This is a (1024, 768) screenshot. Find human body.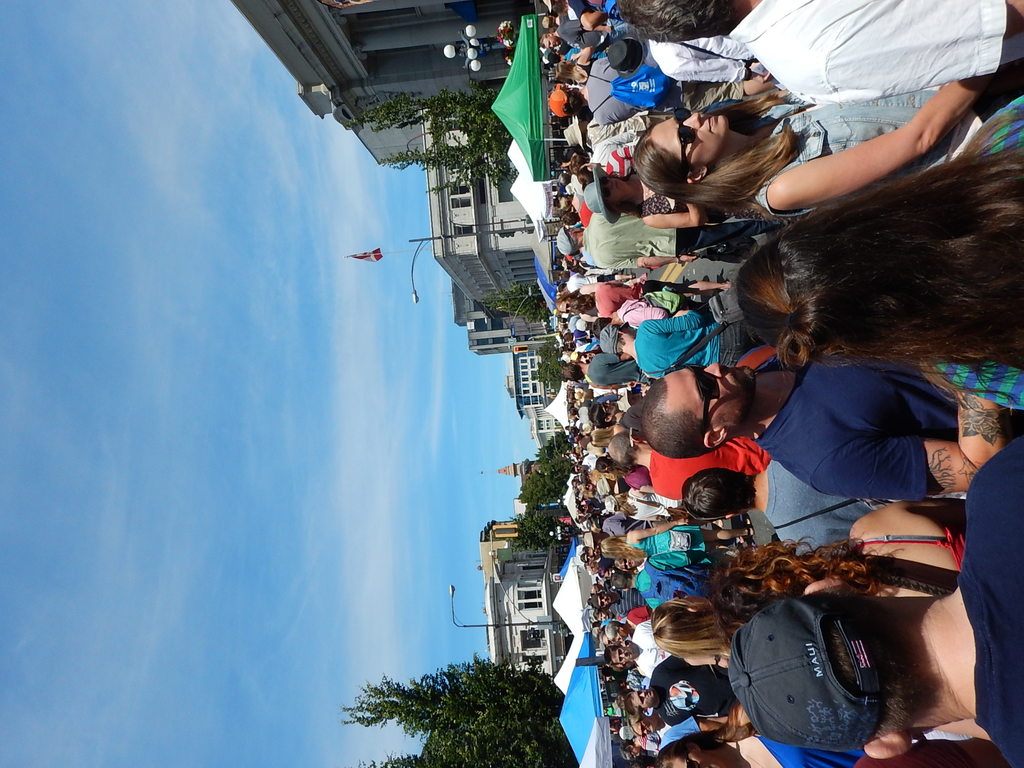
Bounding box: [x1=659, y1=731, x2=867, y2=767].
